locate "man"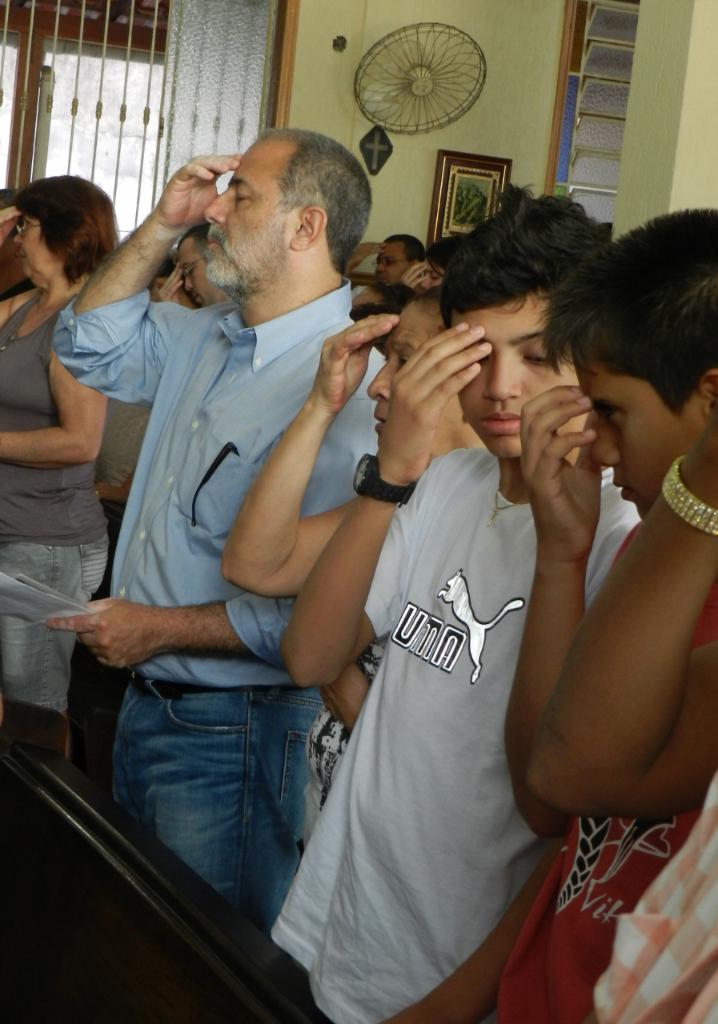
BBox(48, 103, 510, 911)
